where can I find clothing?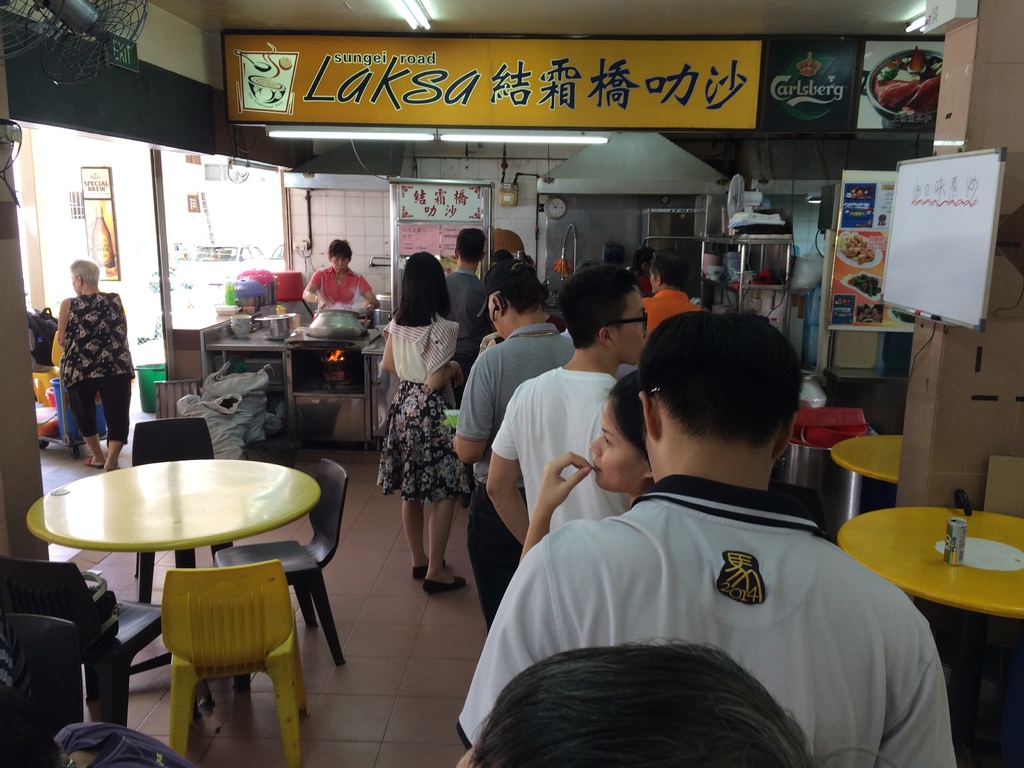
You can find it at bbox=(453, 323, 579, 623).
